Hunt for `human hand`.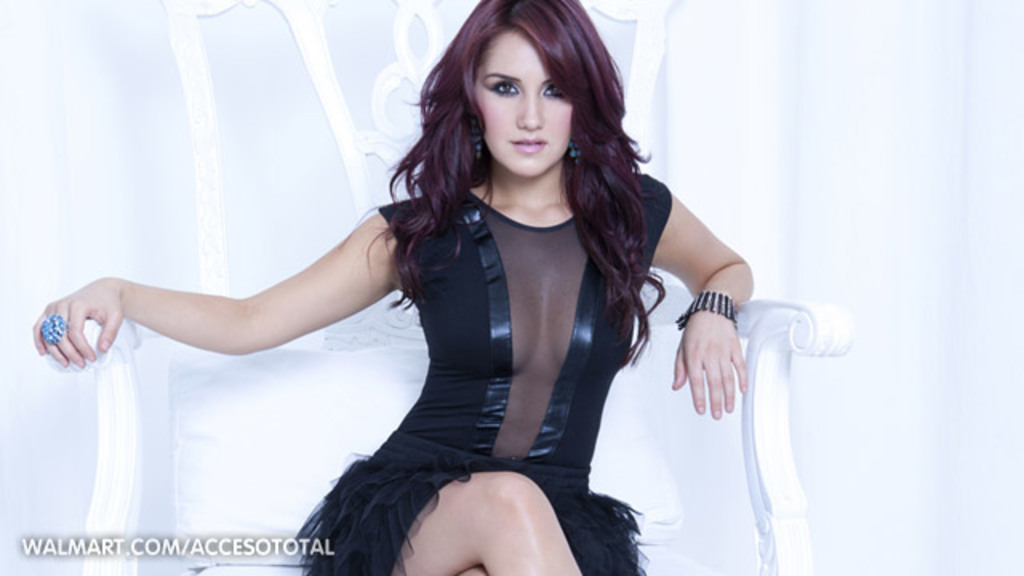
Hunted down at bbox(35, 258, 168, 376).
